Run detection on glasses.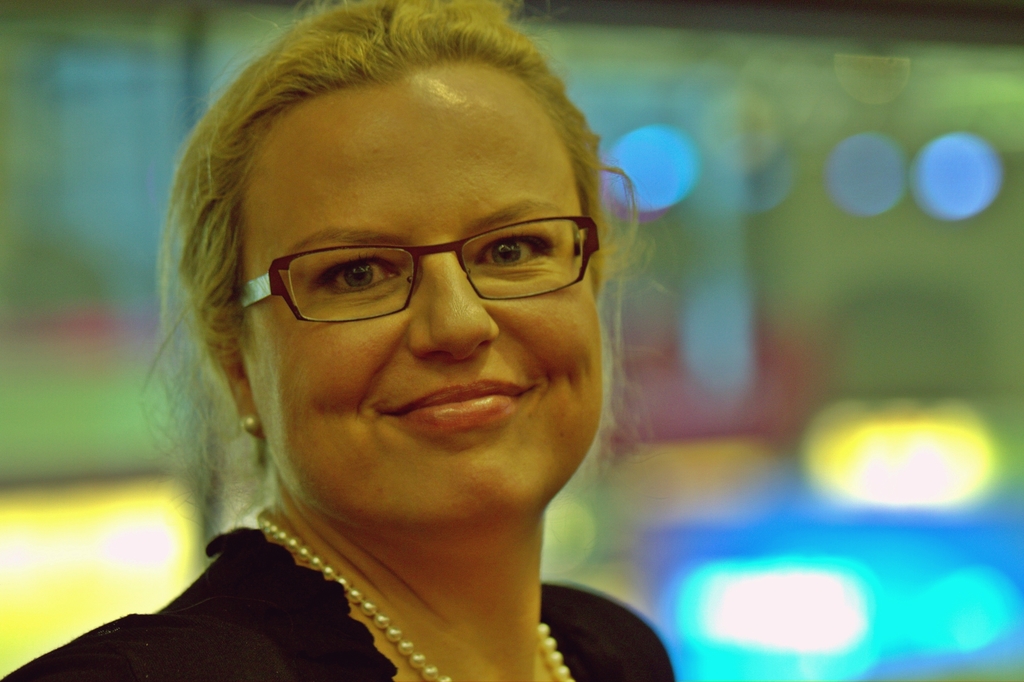
Result: x1=214, y1=196, x2=588, y2=329.
